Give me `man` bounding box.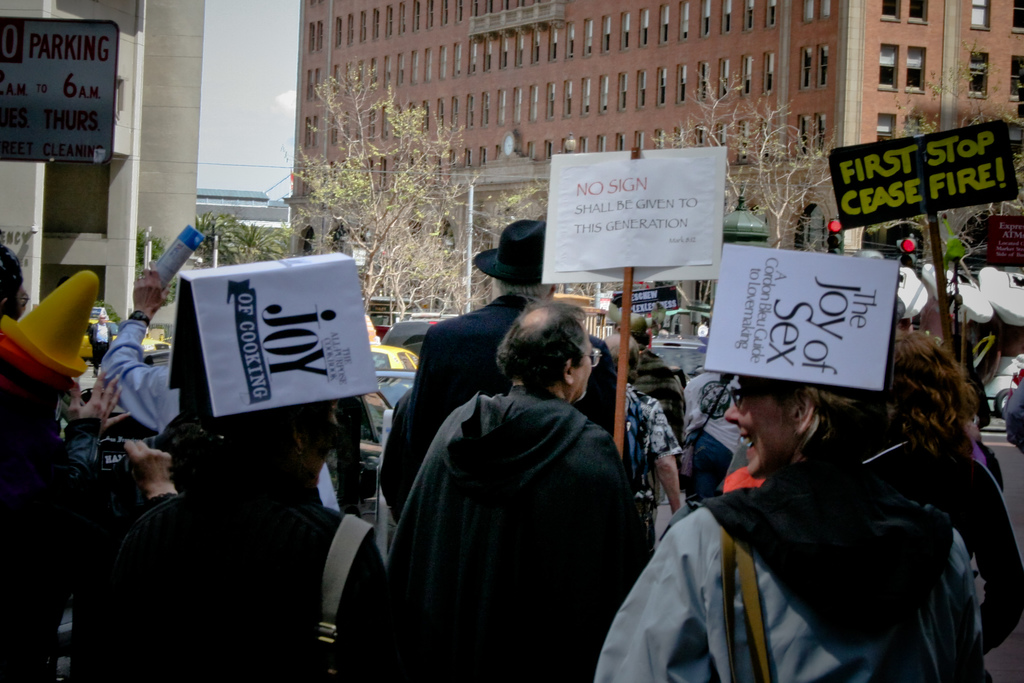
BBox(100, 259, 180, 437).
